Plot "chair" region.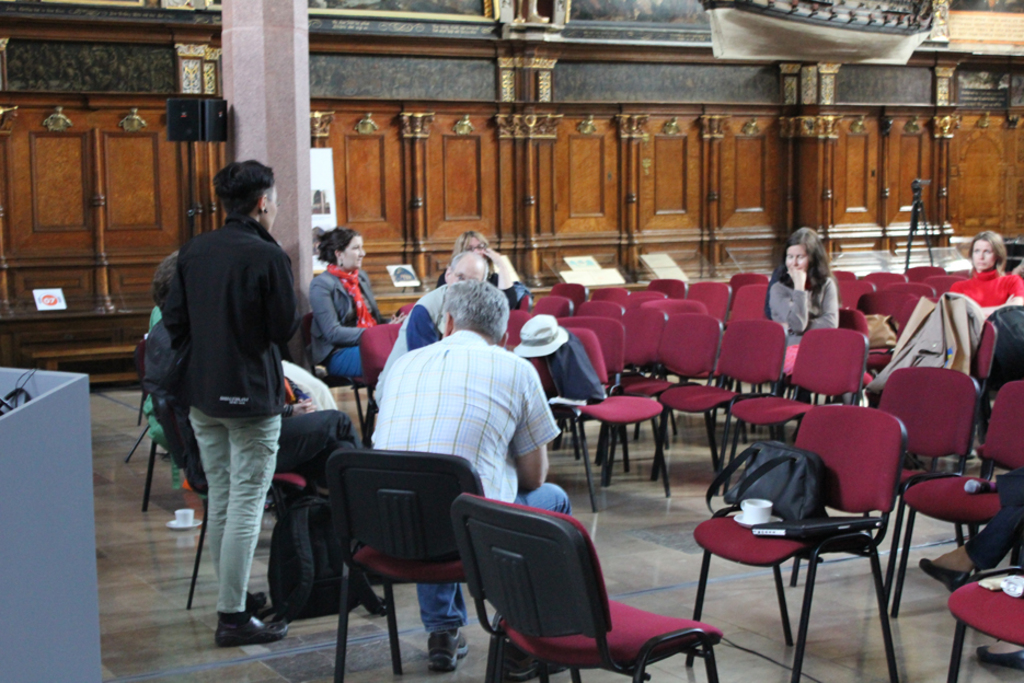
Plotted at 898/378/1023/622.
